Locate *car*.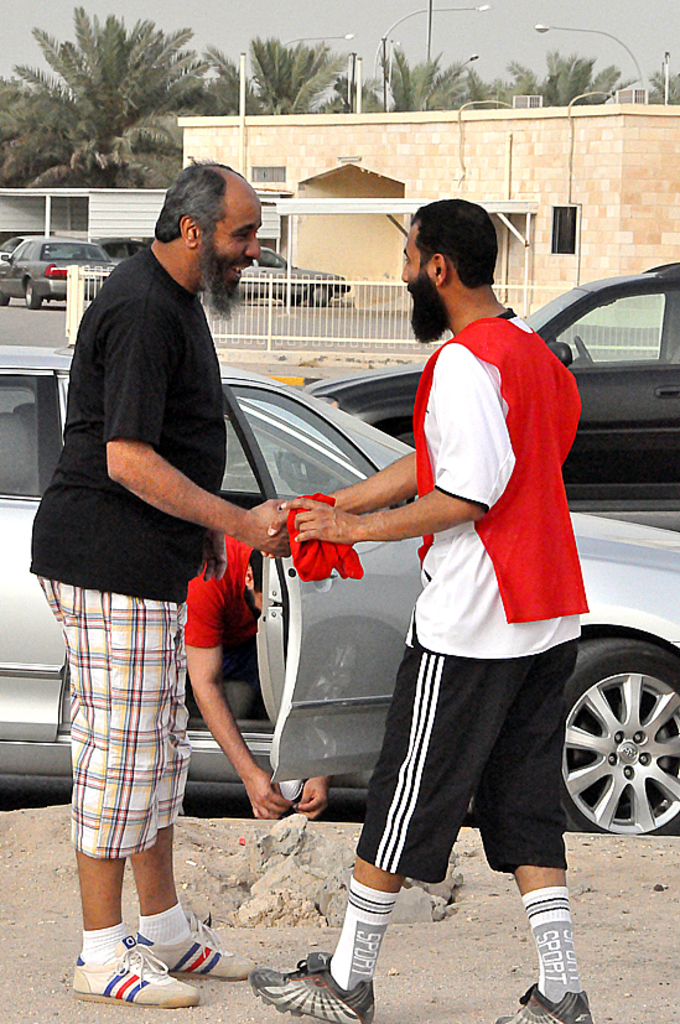
Bounding box: x1=0, y1=229, x2=125, y2=311.
